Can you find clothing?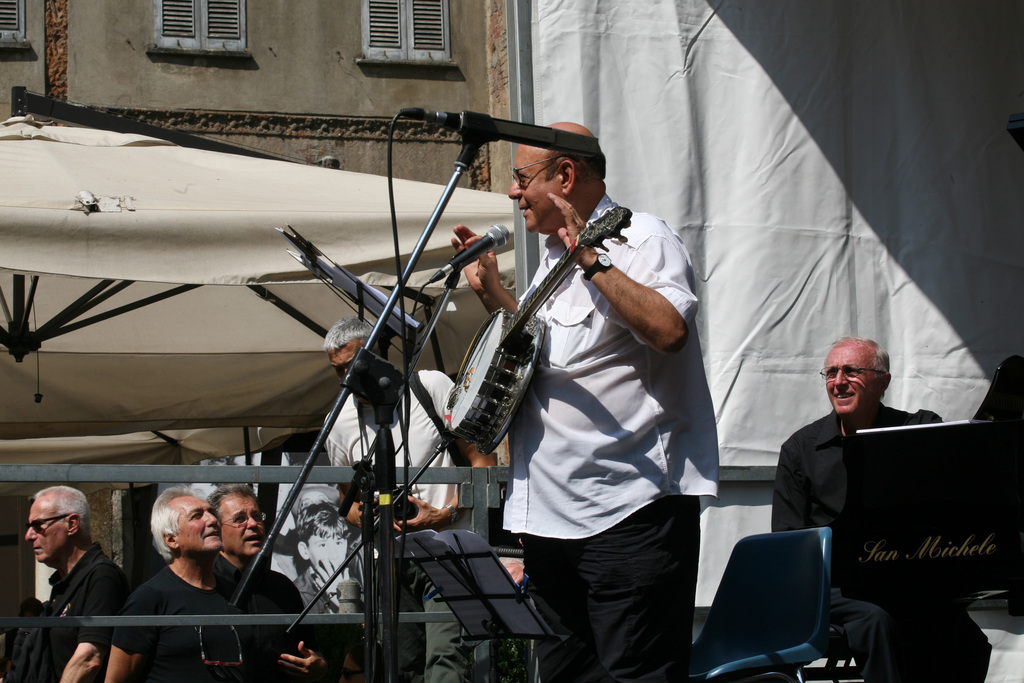
Yes, bounding box: rect(461, 188, 716, 650).
